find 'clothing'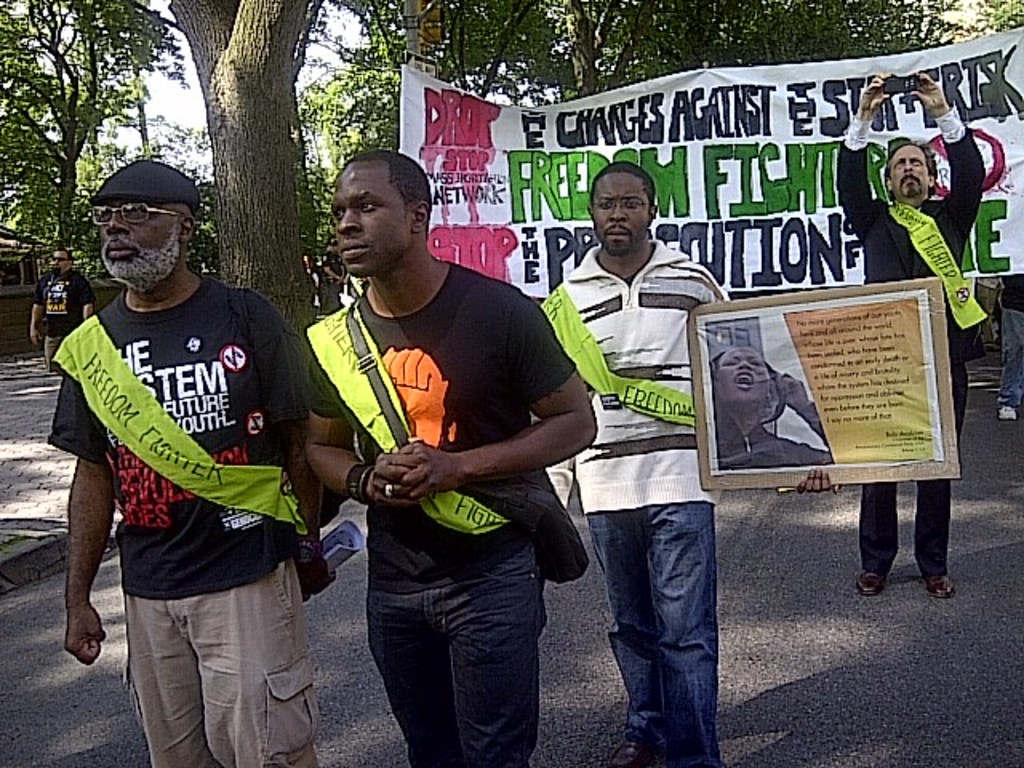
[829,118,982,586]
